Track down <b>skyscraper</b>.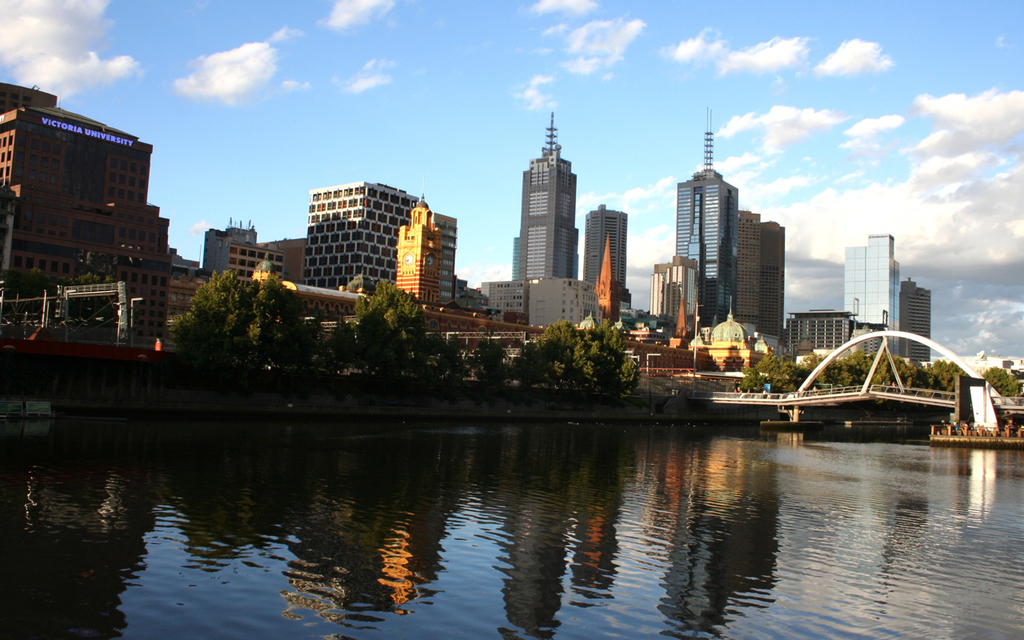
Tracked to bbox=(644, 258, 705, 350).
